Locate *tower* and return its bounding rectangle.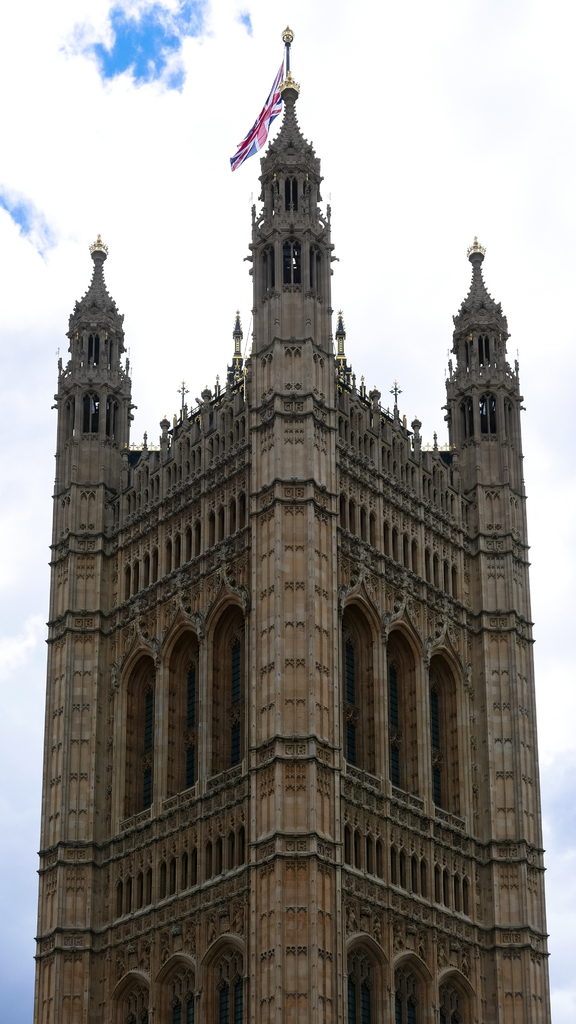
(32,24,564,1023).
